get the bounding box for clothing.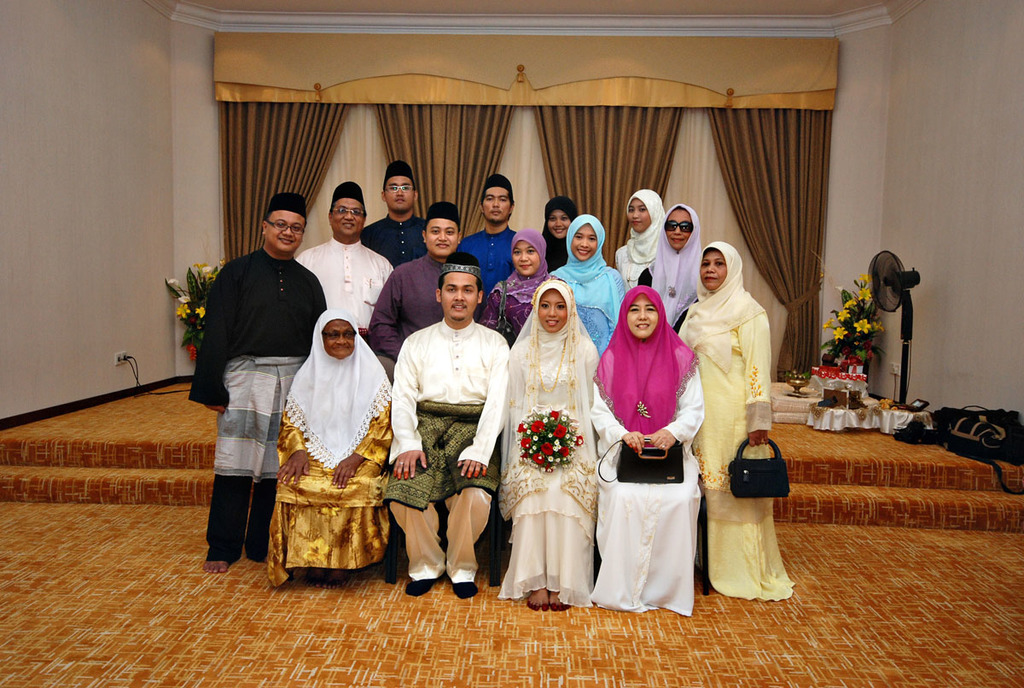
(x1=281, y1=339, x2=392, y2=587).
